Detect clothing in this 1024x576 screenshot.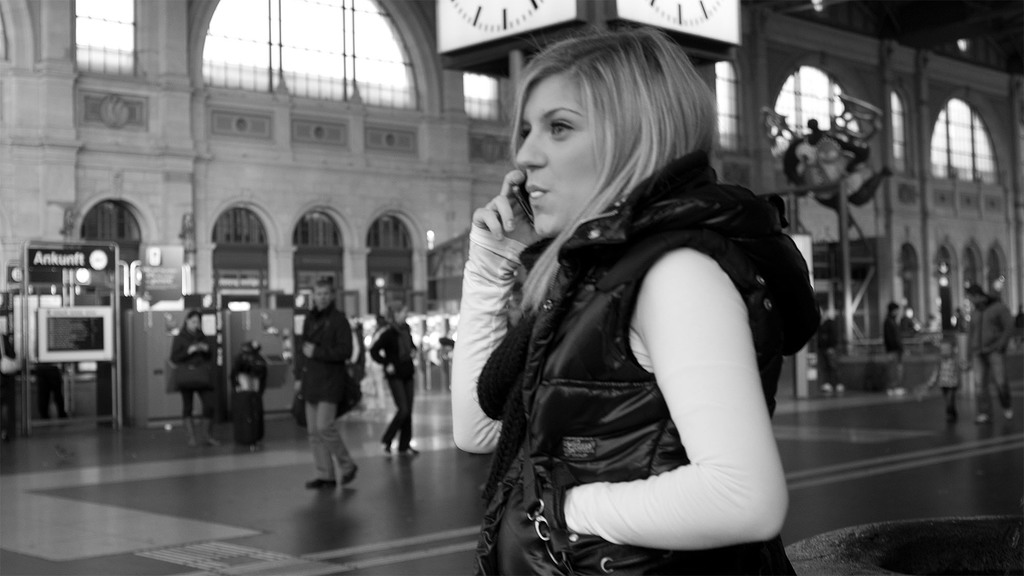
Detection: BBox(453, 149, 820, 575).
